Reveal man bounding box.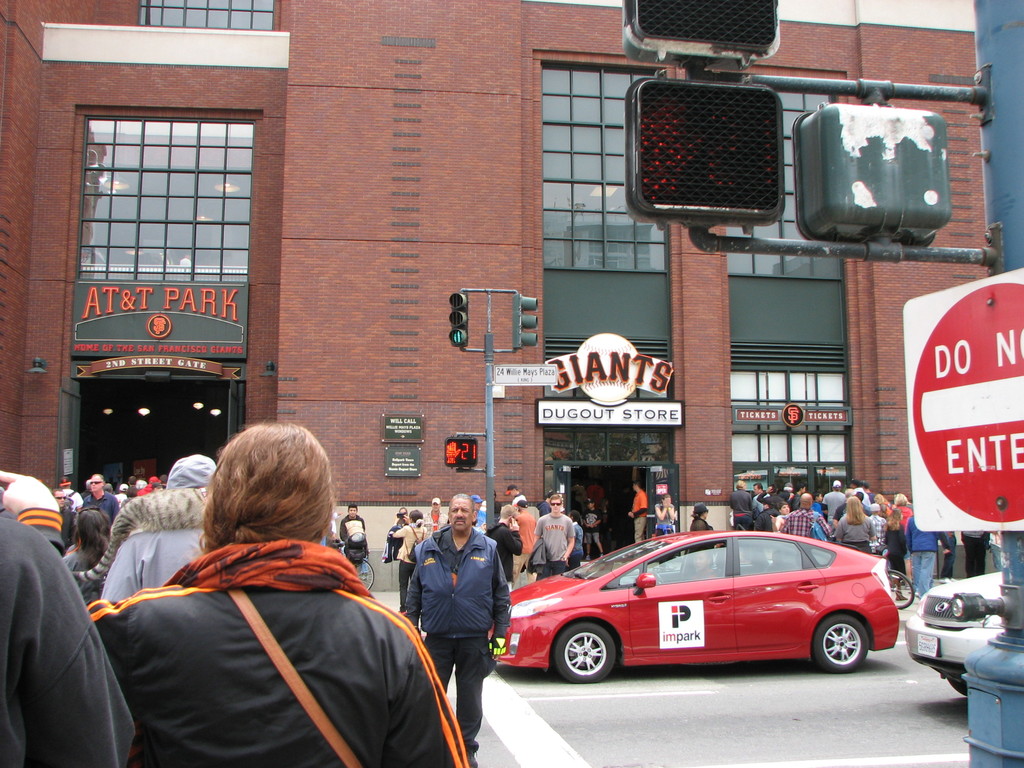
Revealed: region(336, 506, 367, 580).
